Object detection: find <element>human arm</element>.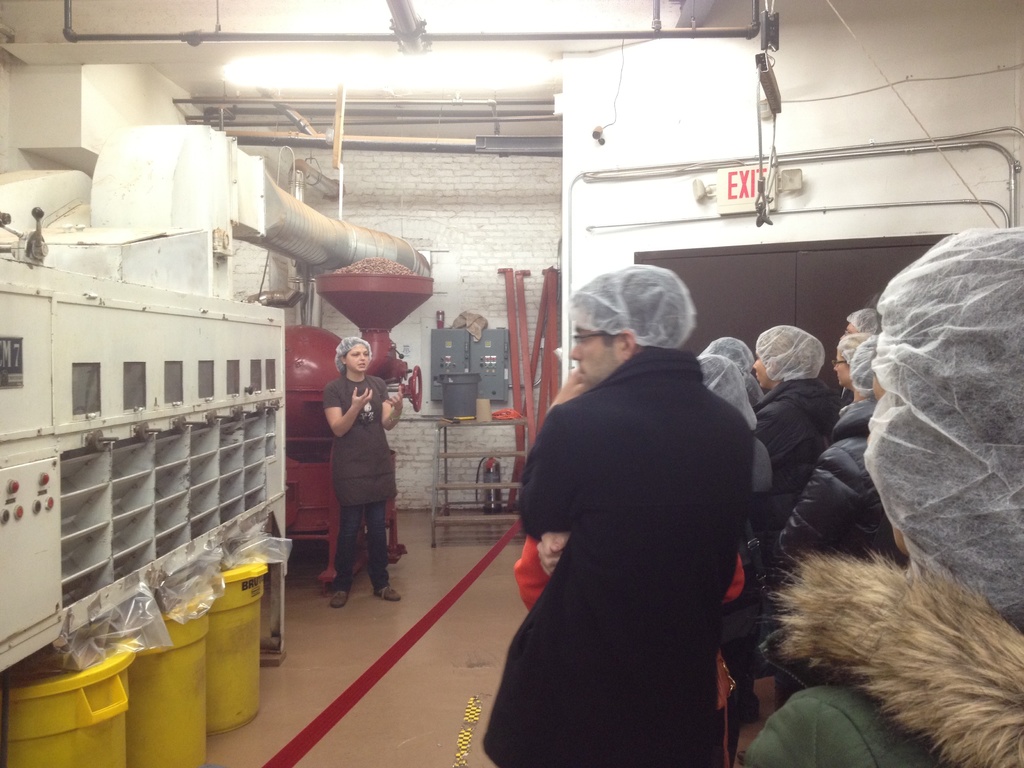
723:550:744:600.
